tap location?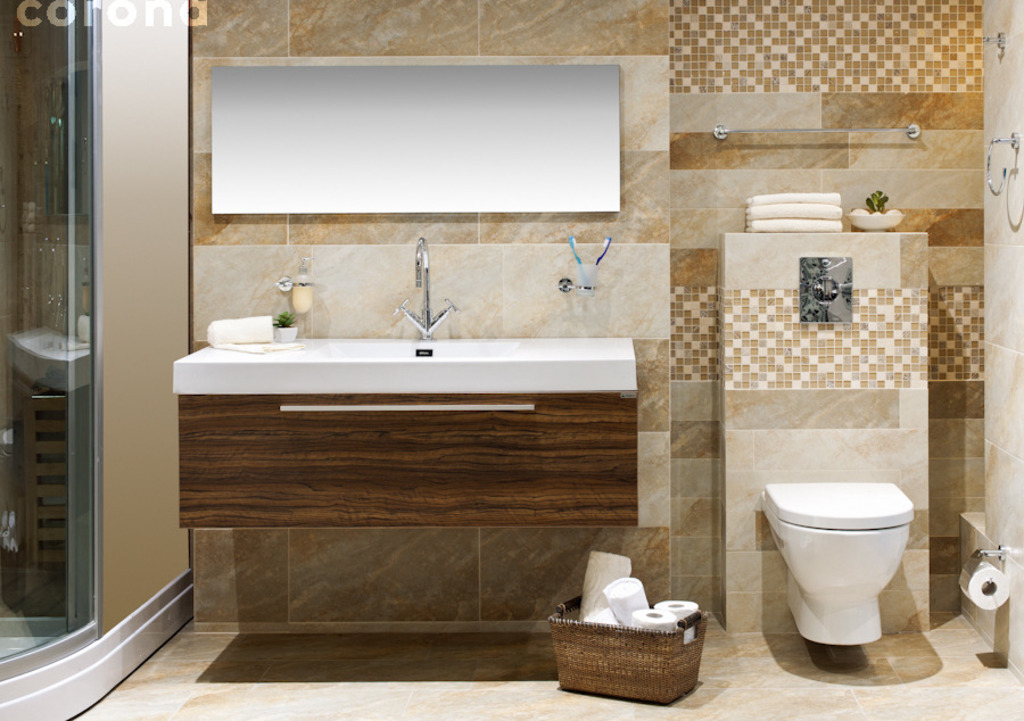
box(798, 255, 856, 325)
